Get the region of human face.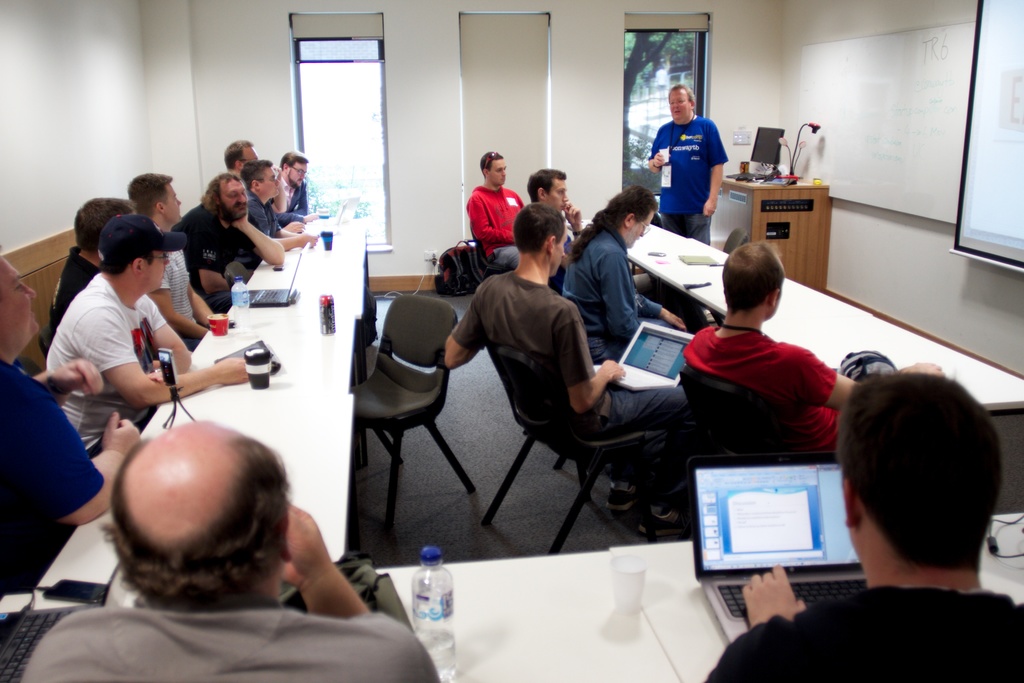
locate(259, 165, 280, 195).
